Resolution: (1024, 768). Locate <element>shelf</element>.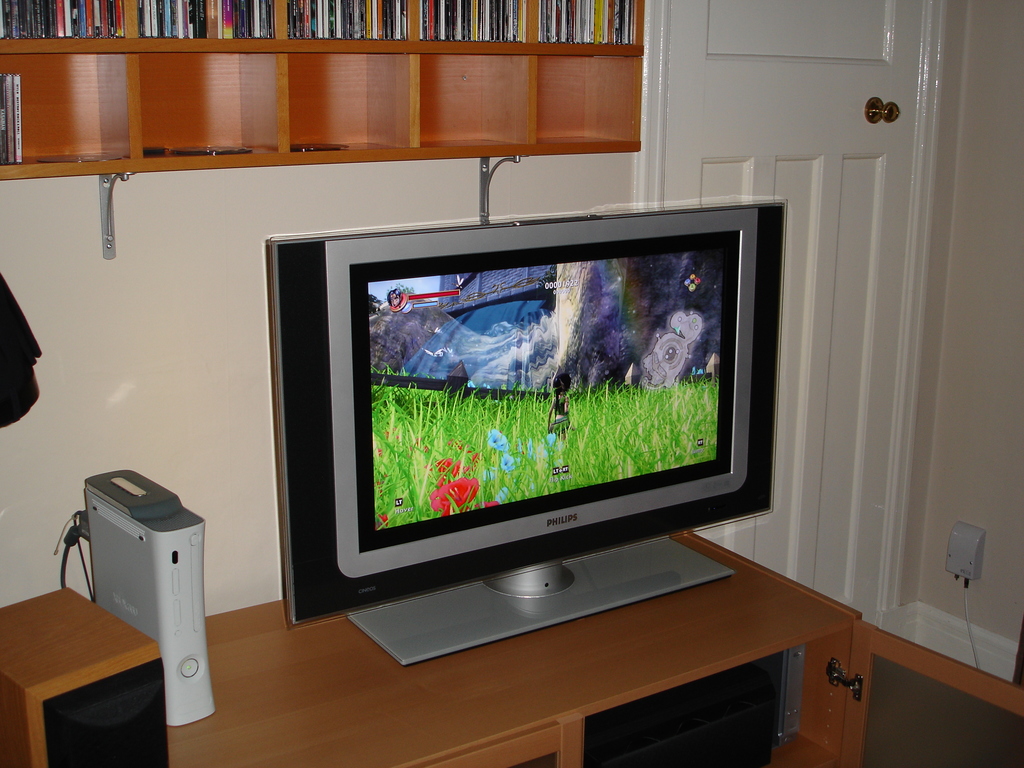
0/0/133/40.
